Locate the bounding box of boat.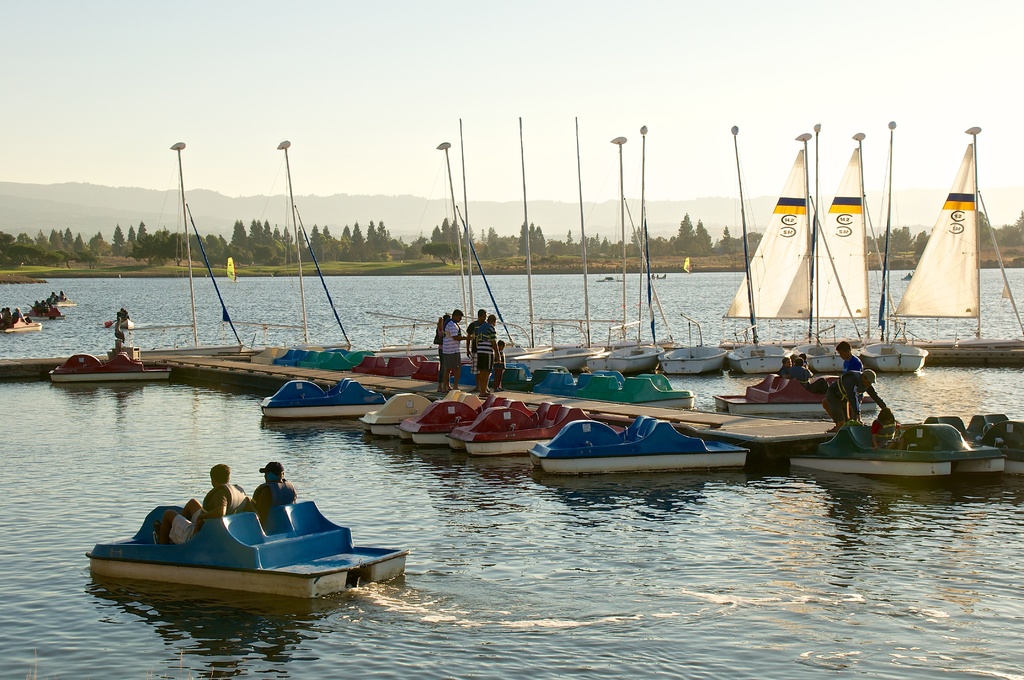
Bounding box: (x1=228, y1=139, x2=341, y2=350).
